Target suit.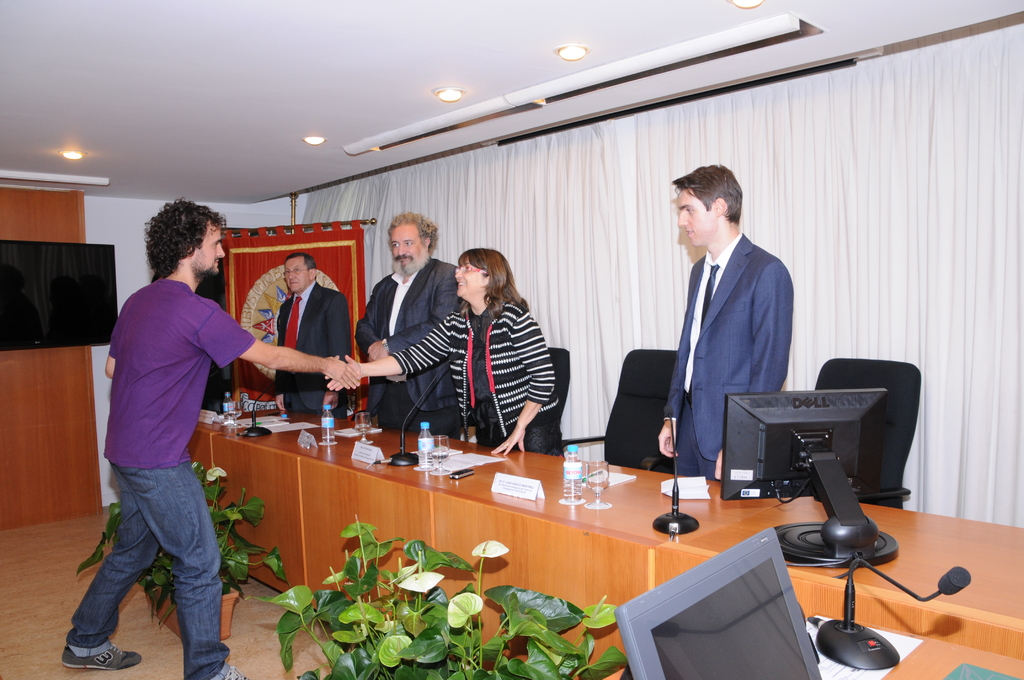
Target region: bbox=(356, 255, 459, 423).
